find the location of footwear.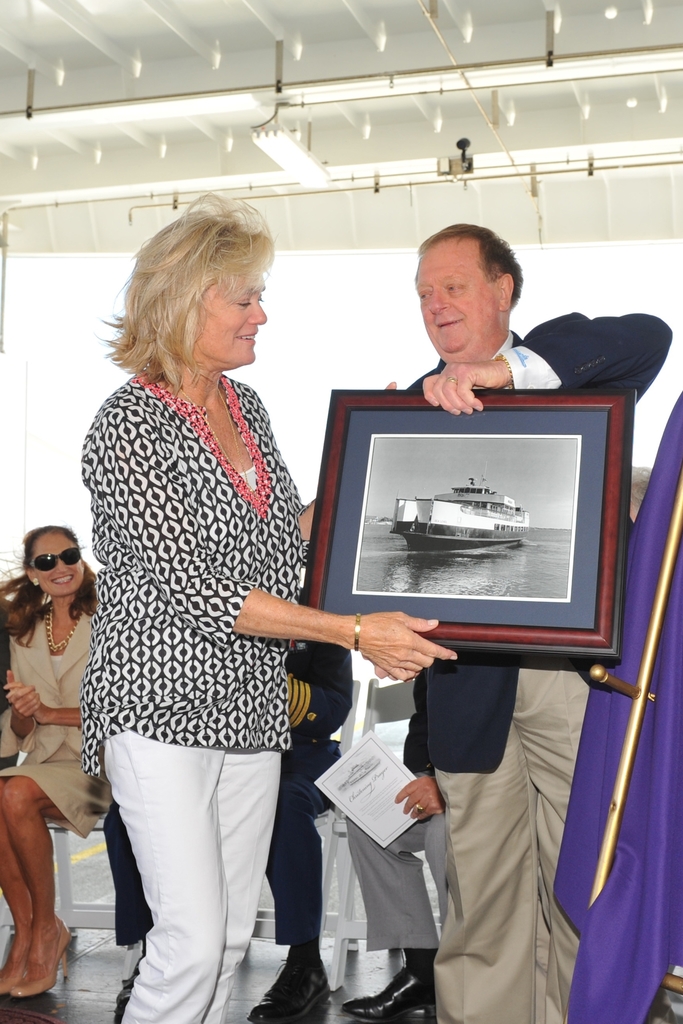
Location: rect(341, 968, 441, 1023).
